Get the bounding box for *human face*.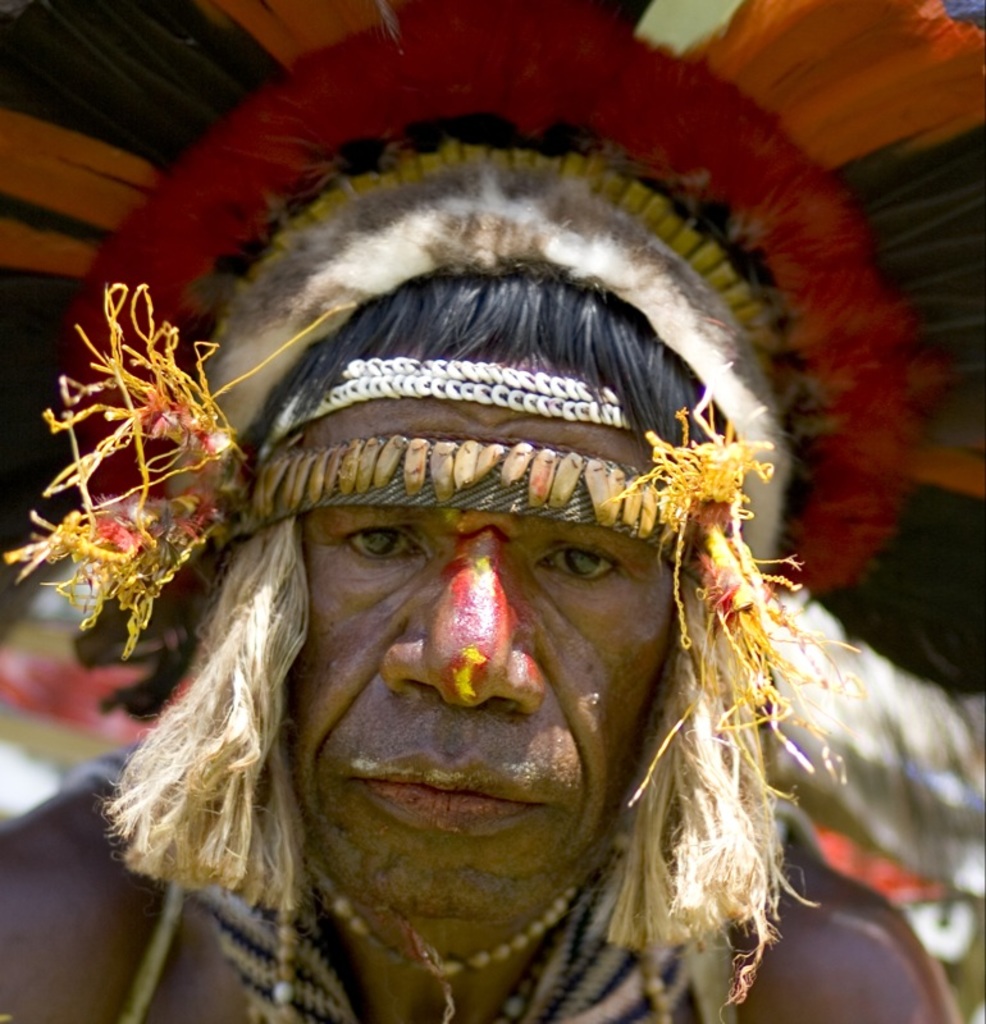
pyautogui.locateOnScreen(237, 401, 706, 932).
